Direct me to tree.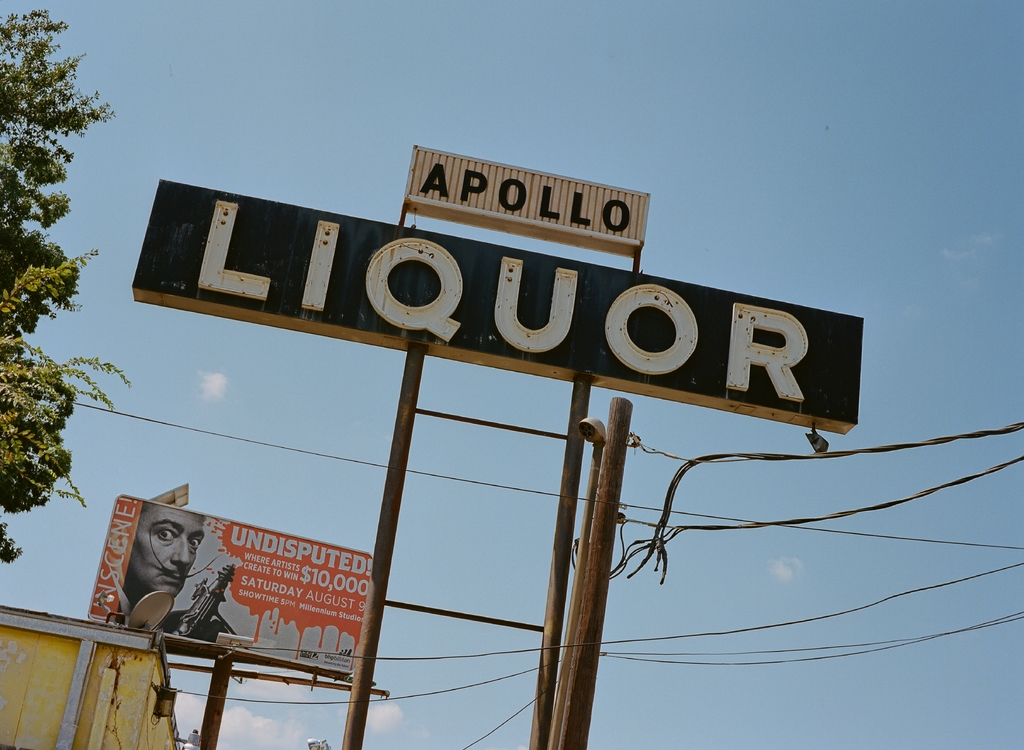
Direction: l=0, t=12, r=109, b=238.
